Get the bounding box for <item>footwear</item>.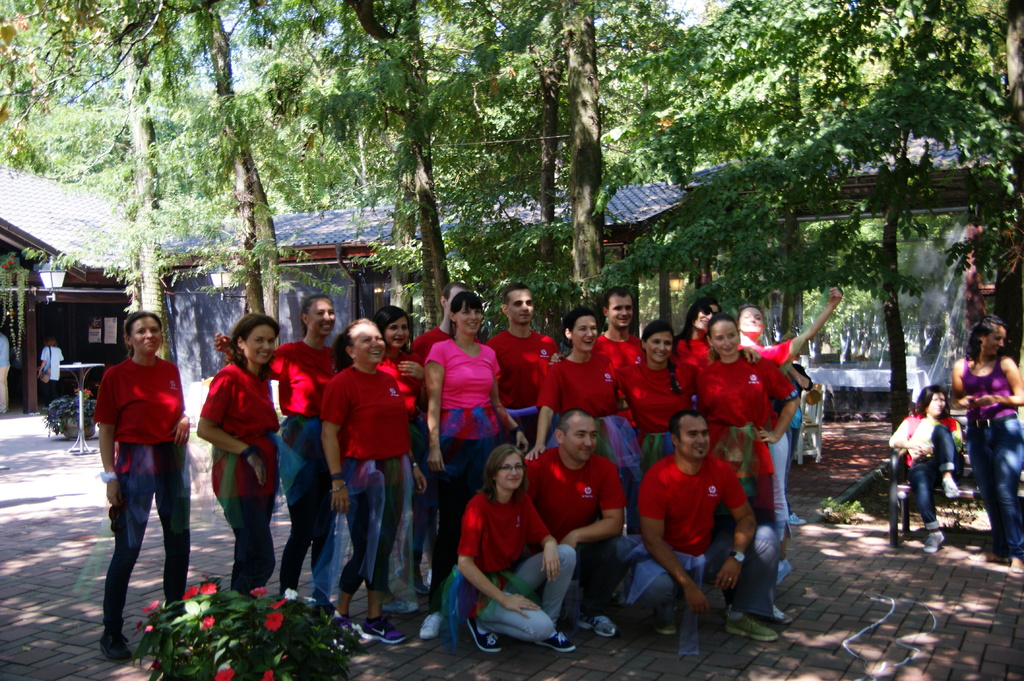
724 605 780 646.
